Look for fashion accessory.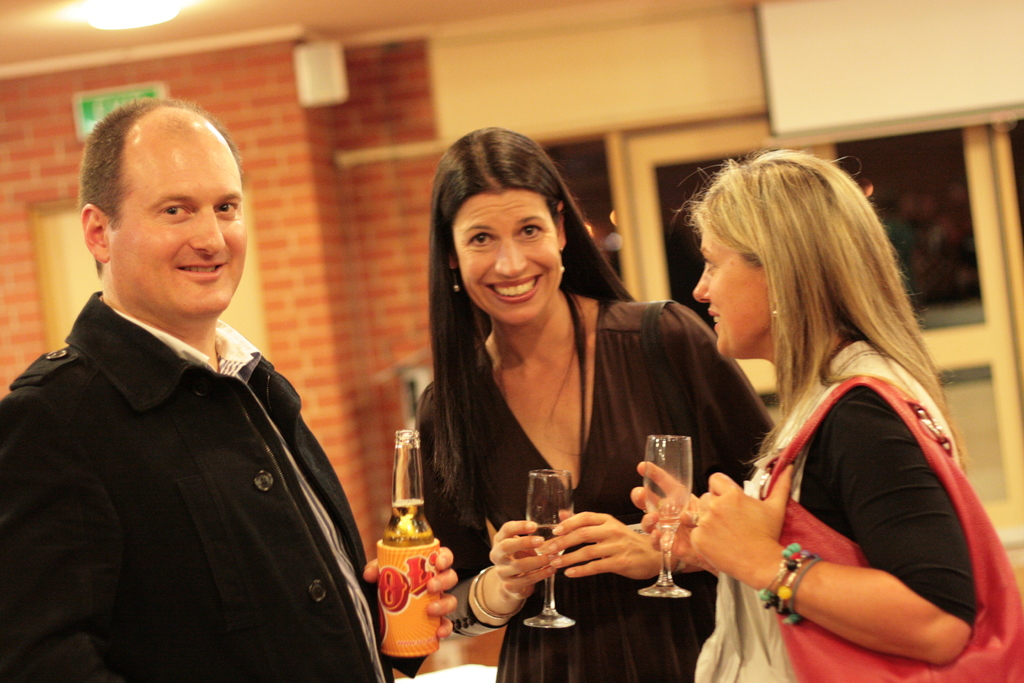
Found: box(559, 247, 566, 276).
